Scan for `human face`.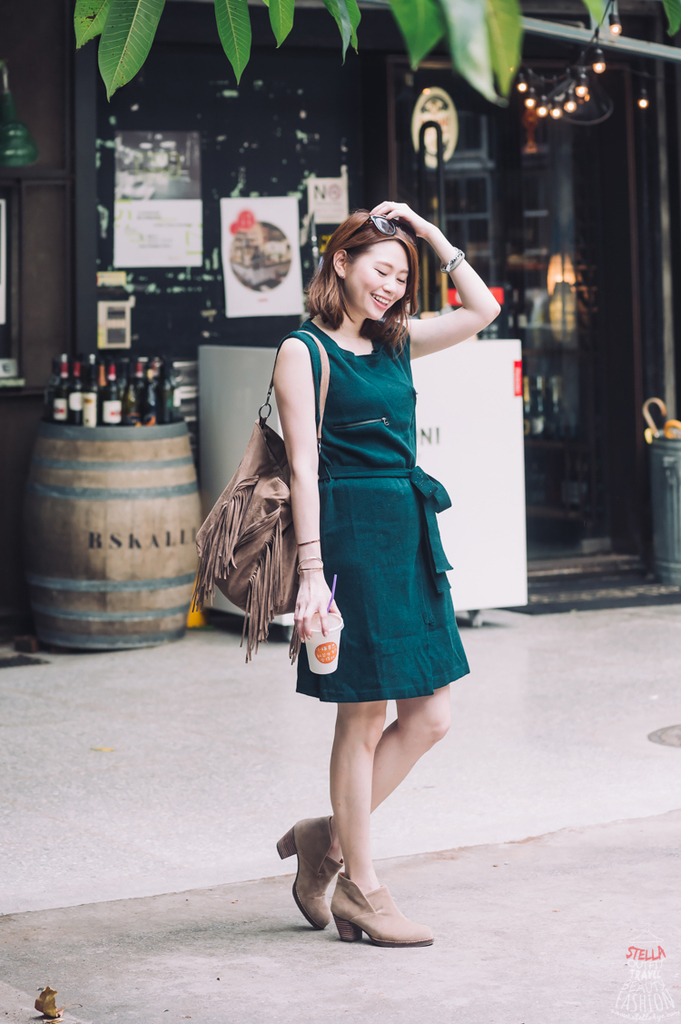
Scan result: select_region(333, 234, 424, 331).
